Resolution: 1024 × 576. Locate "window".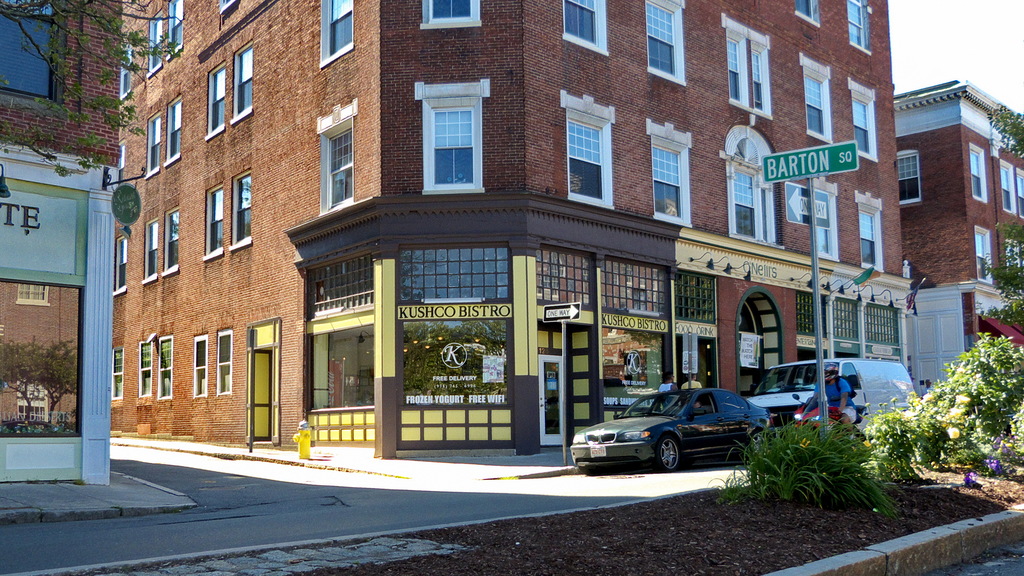
bbox=[643, 0, 676, 75].
